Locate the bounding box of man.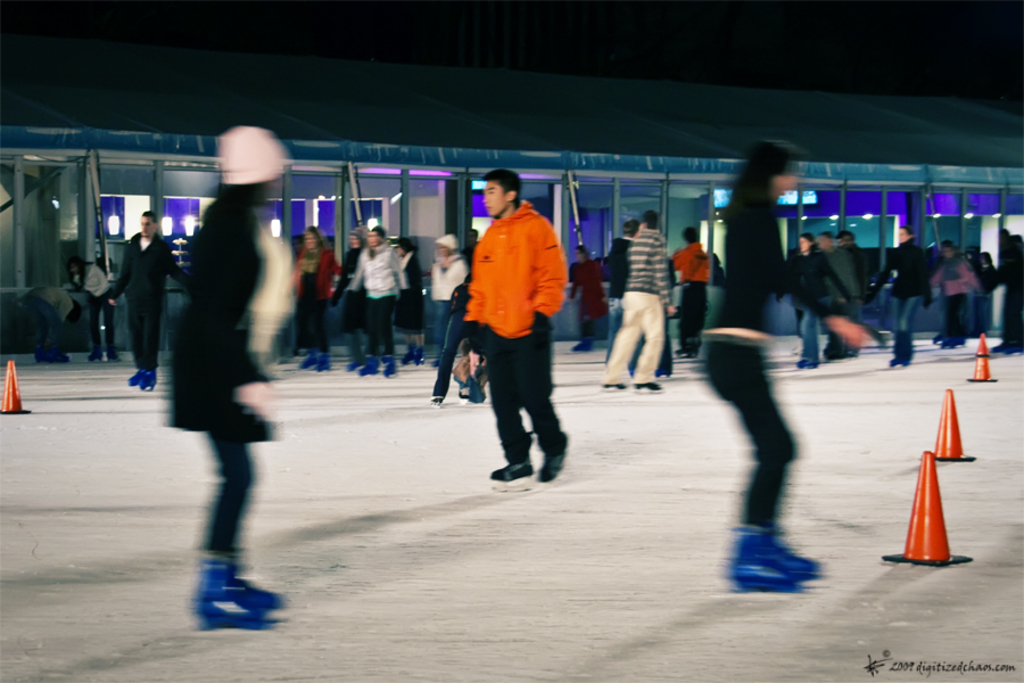
Bounding box: region(100, 207, 187, 390).
